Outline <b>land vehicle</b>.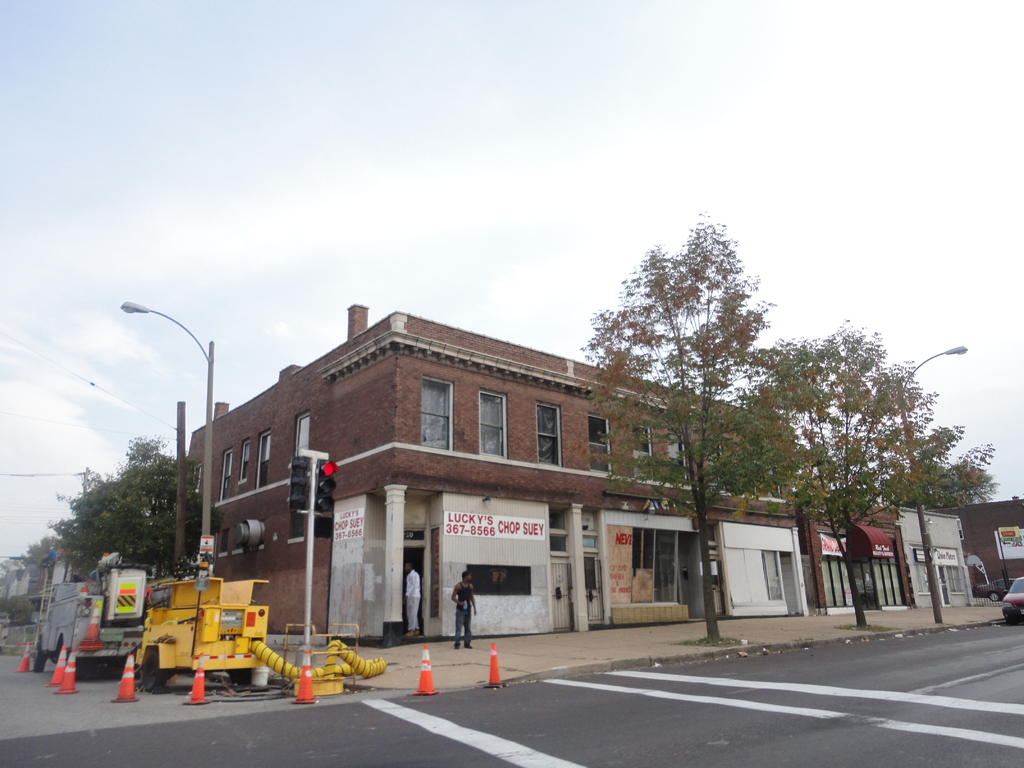
Outline: detection(976, 576, 1011, 600).
